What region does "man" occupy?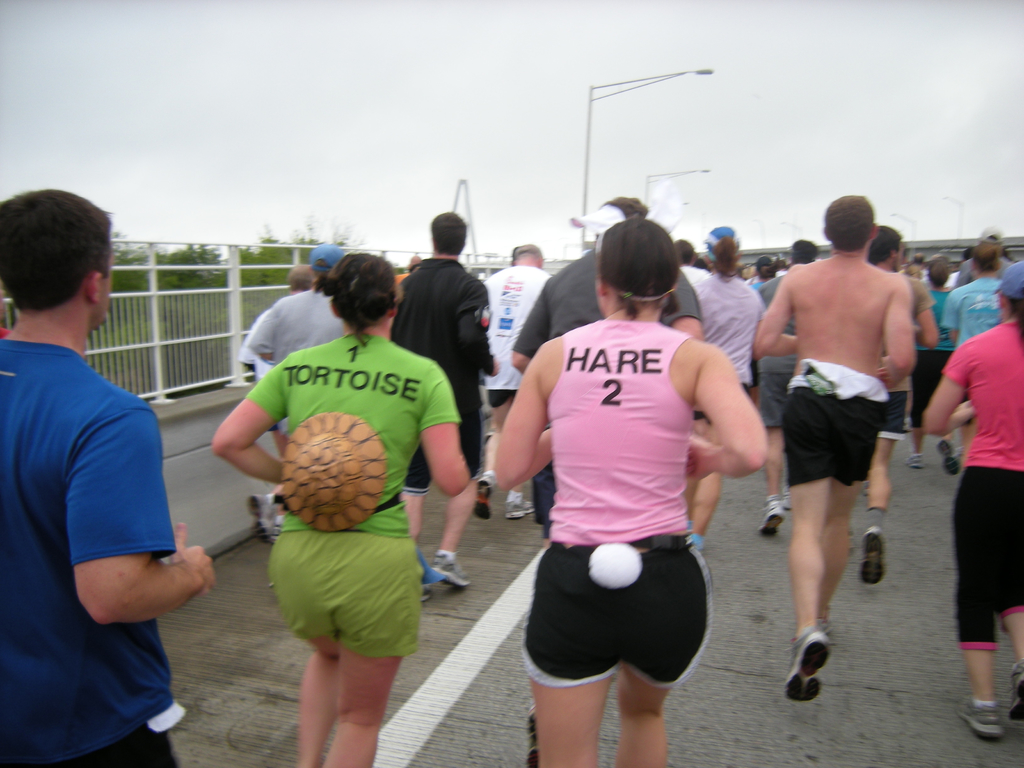
[x1=746, y1=190, x2=931, y2=706].
